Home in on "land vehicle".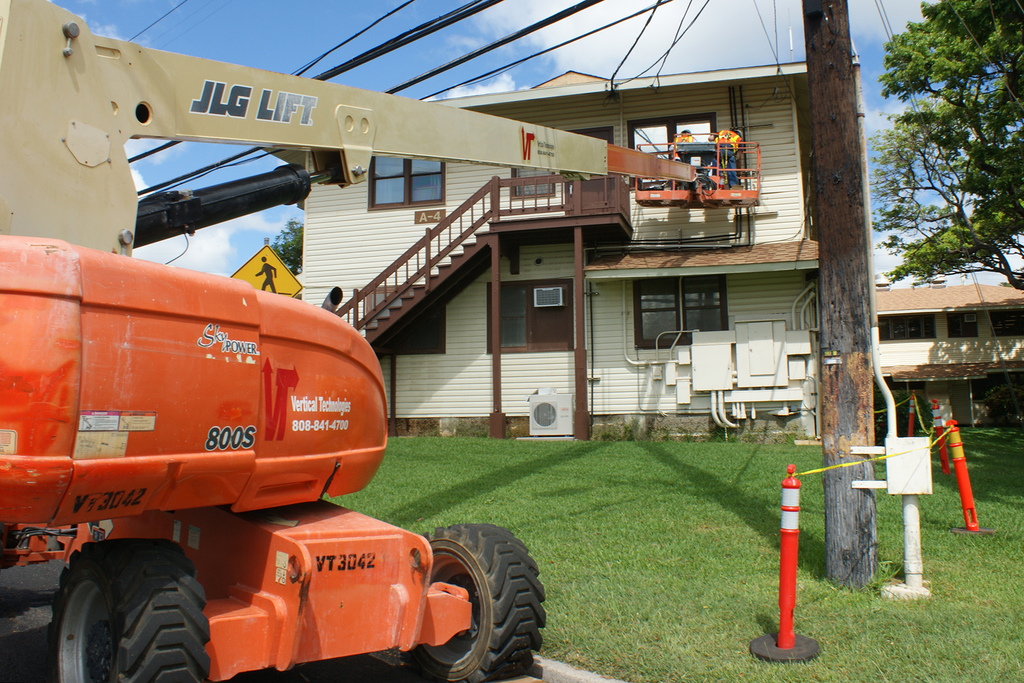
Homed in at left=0, top=0, right=759, bottom=261.
